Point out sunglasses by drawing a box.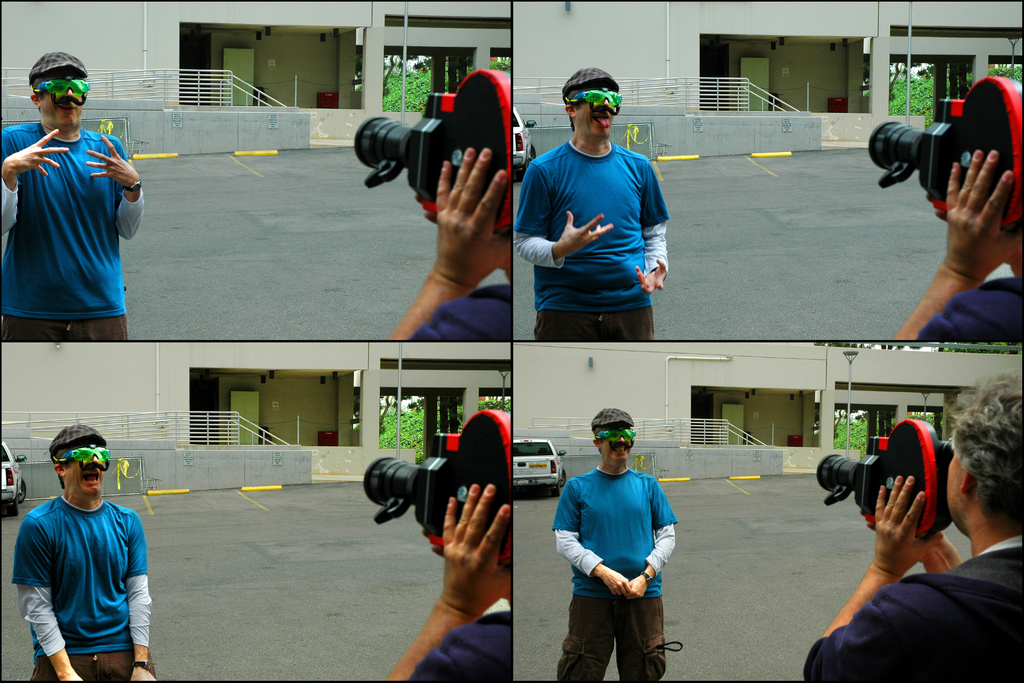
33 79 91 95.
